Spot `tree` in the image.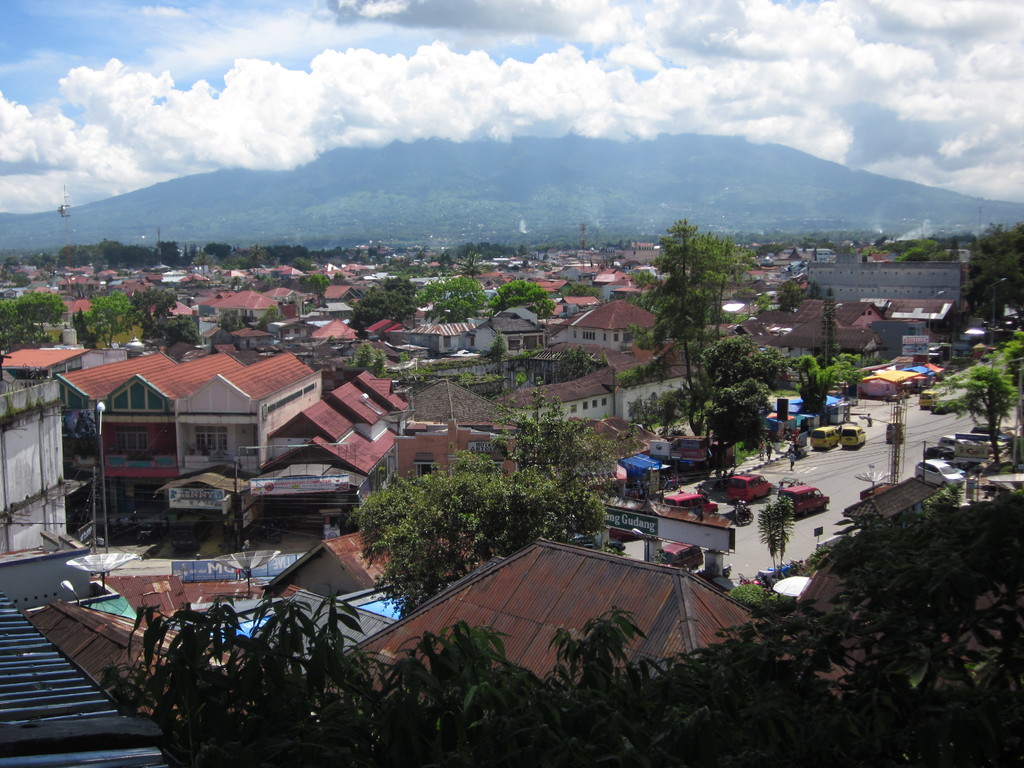
`tree` found at x1=624, y1=209, x2=721, y2=398.
